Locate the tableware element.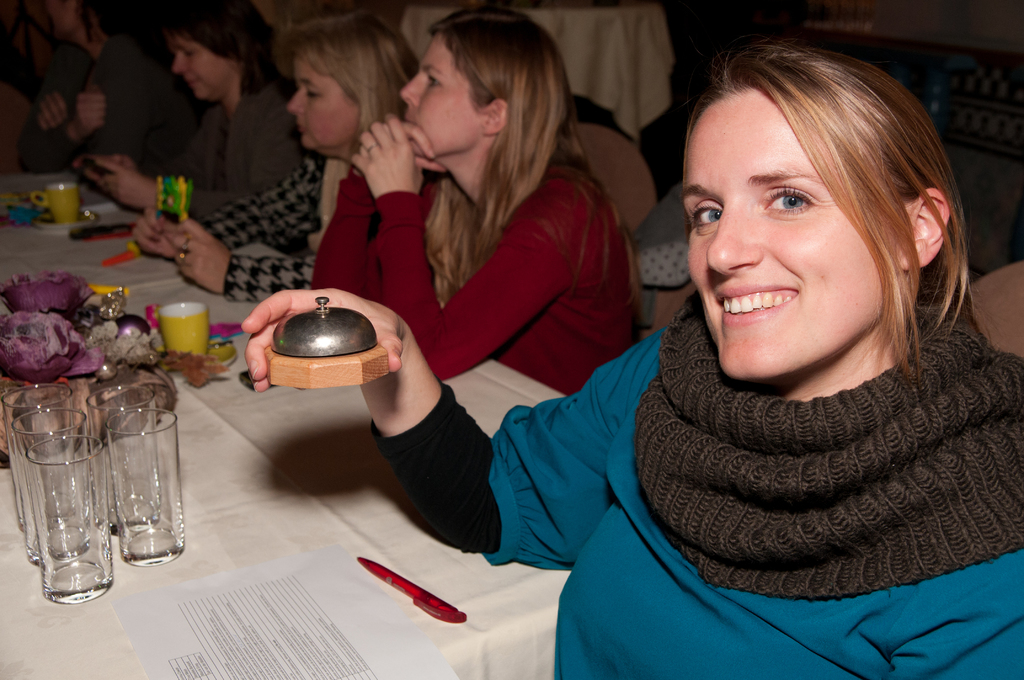
Element bbox: <region>102, 398, 184, 568</region>.
